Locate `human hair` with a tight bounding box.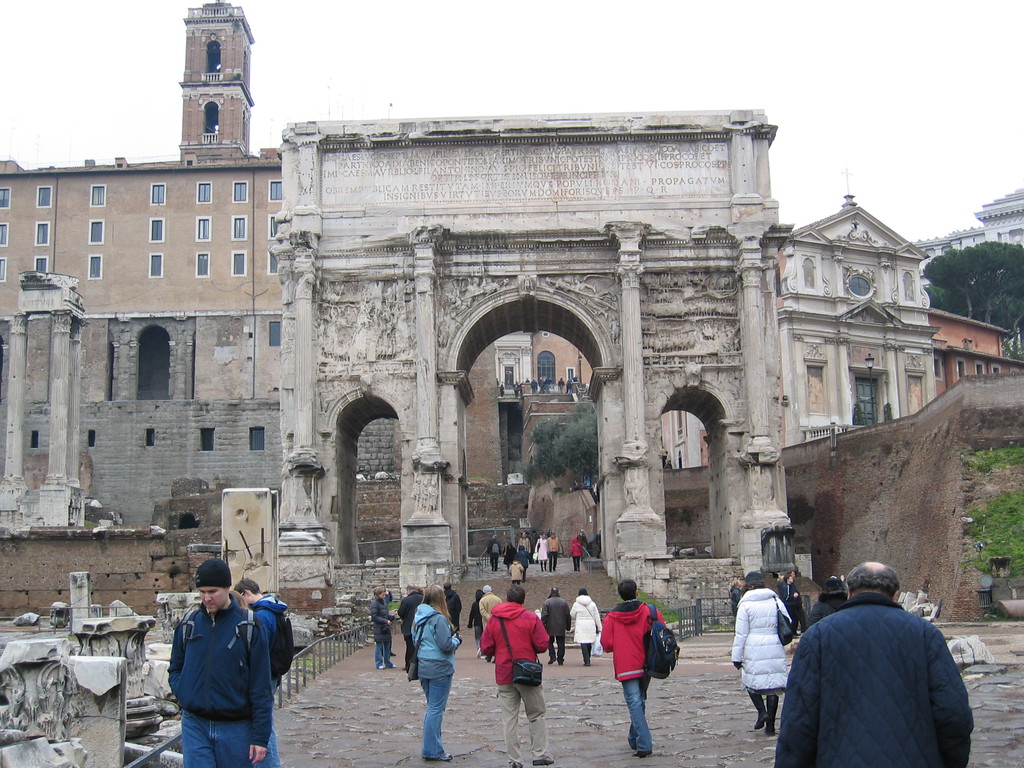
<region>234, 576, 259, 593</region>.
